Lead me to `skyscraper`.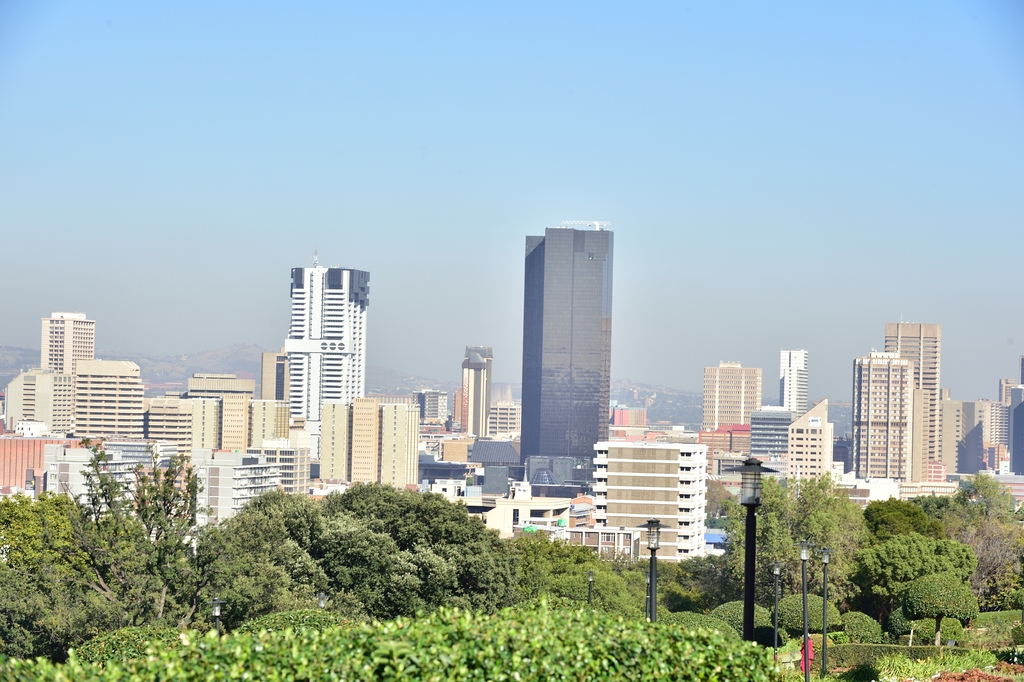
Lead to box(881, 320, 937, 464).
